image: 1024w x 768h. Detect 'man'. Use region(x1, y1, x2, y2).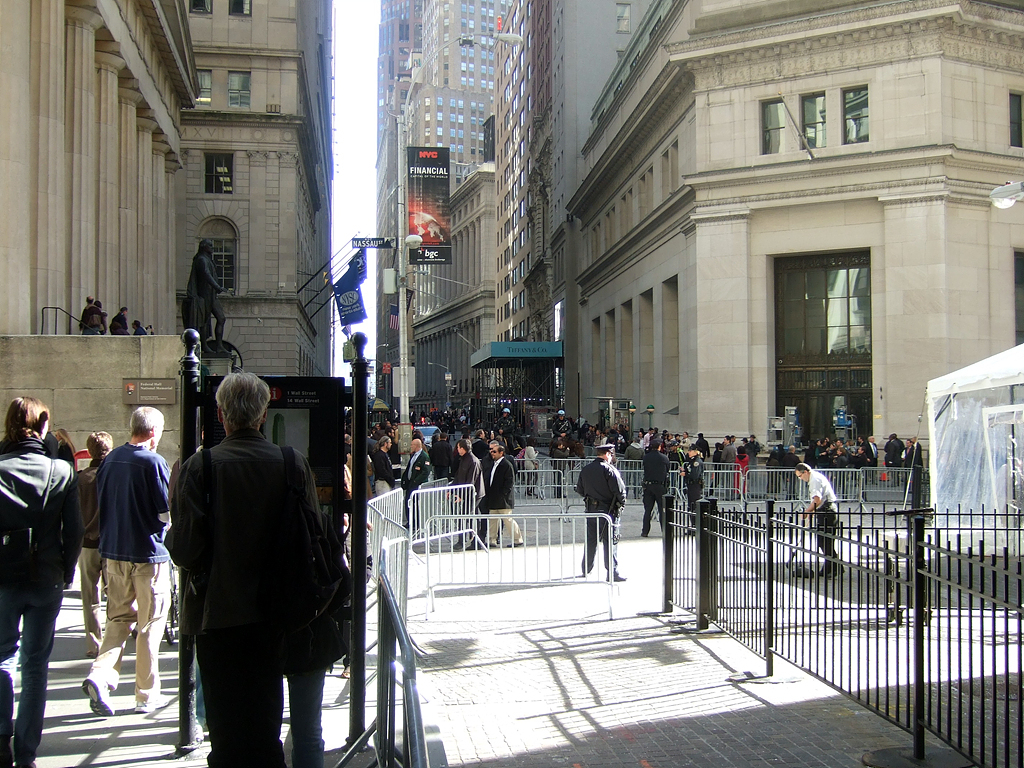
region(881, 431, 905, 490).
